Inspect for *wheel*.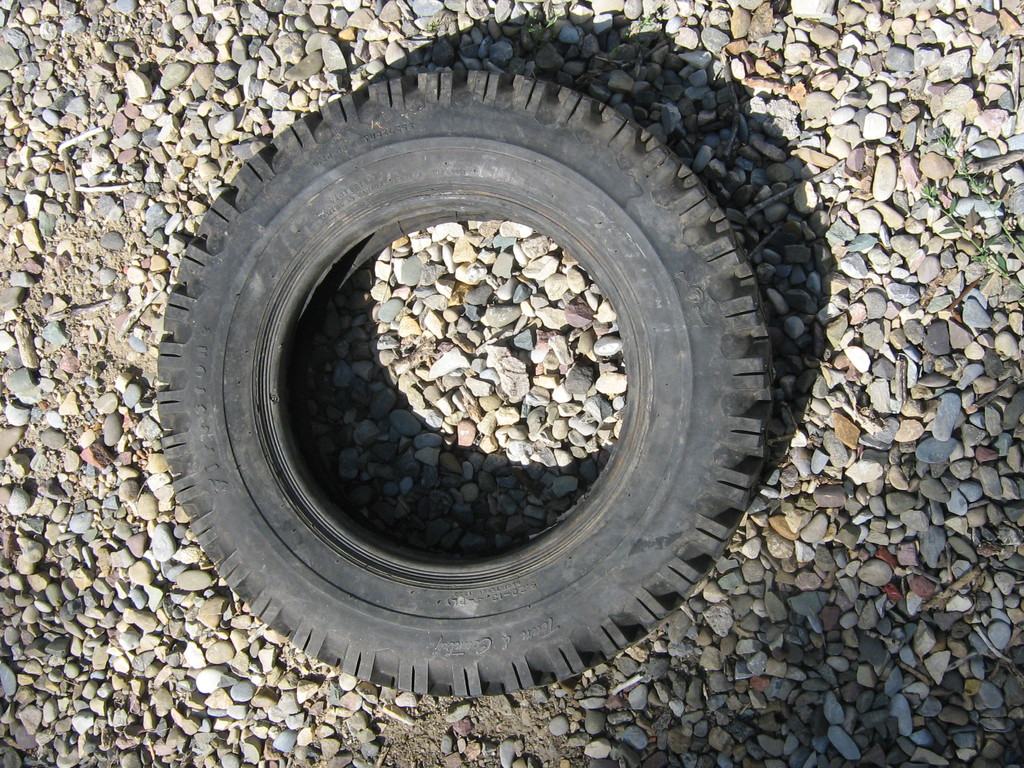
Inspection: 168:34:795:684.
